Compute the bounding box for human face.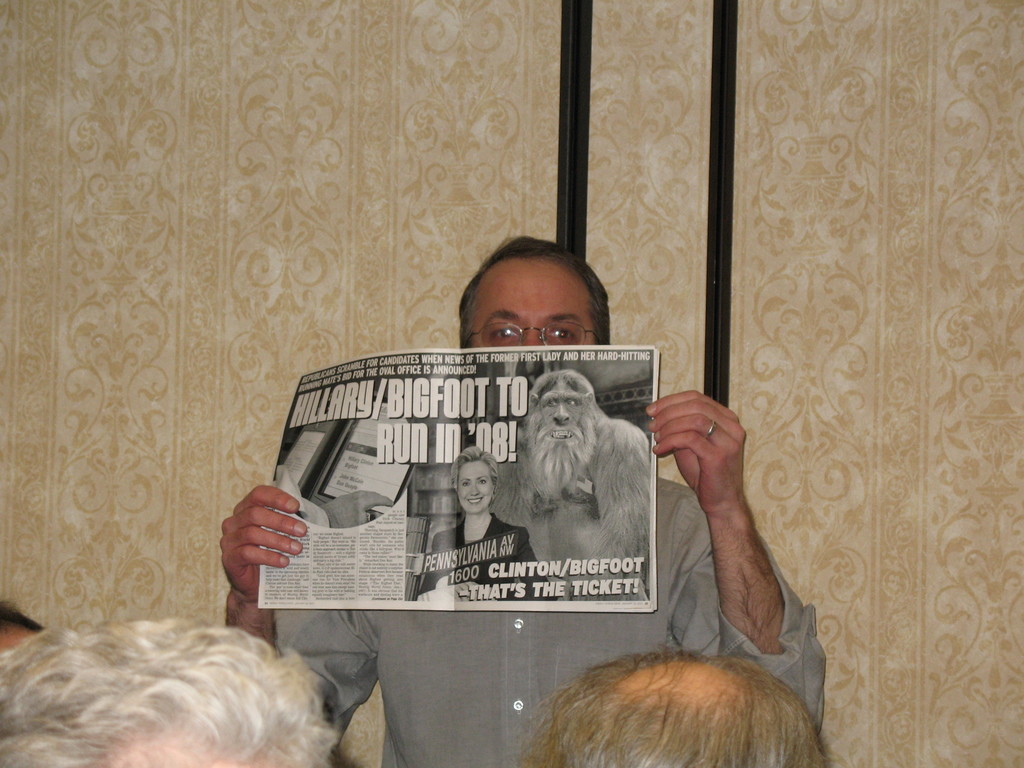
458,465,495,519.
